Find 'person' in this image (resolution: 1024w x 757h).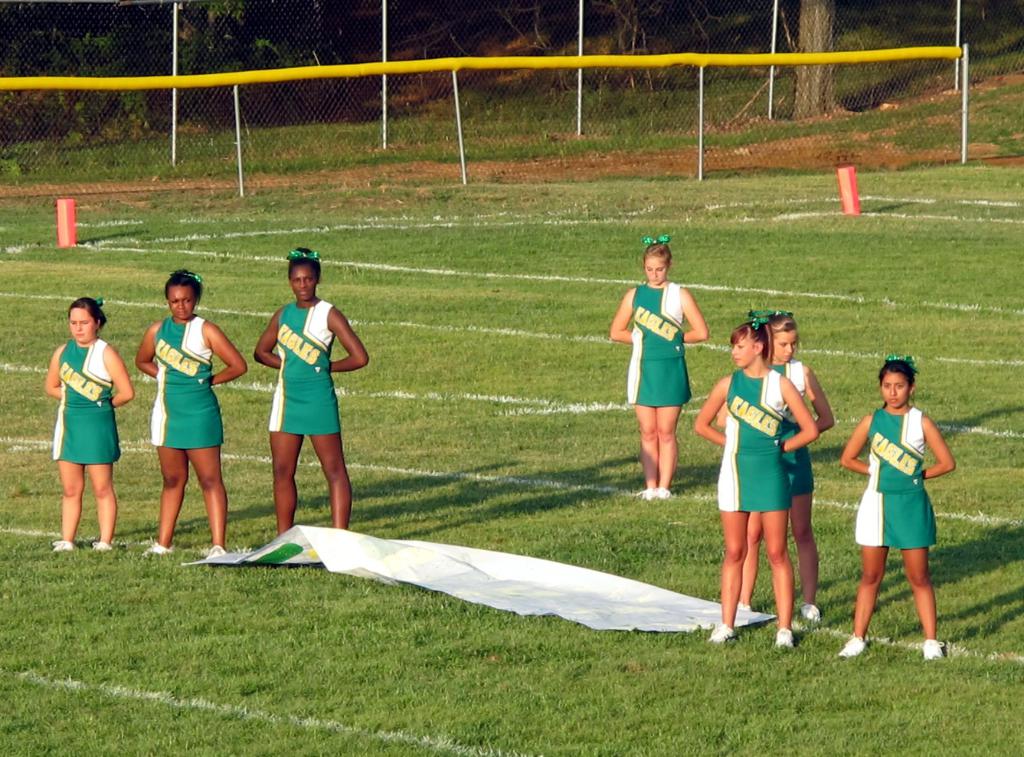
select_region(828, 351, 961, 664).
